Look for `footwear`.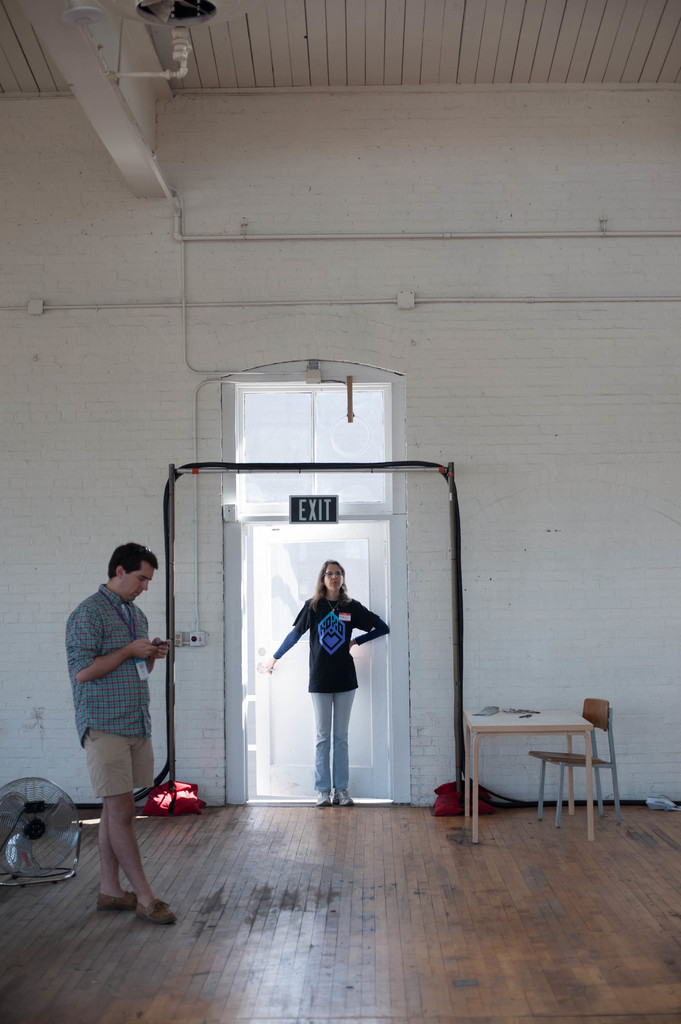
Found: <region>317, 791, 335, 807</region>.
